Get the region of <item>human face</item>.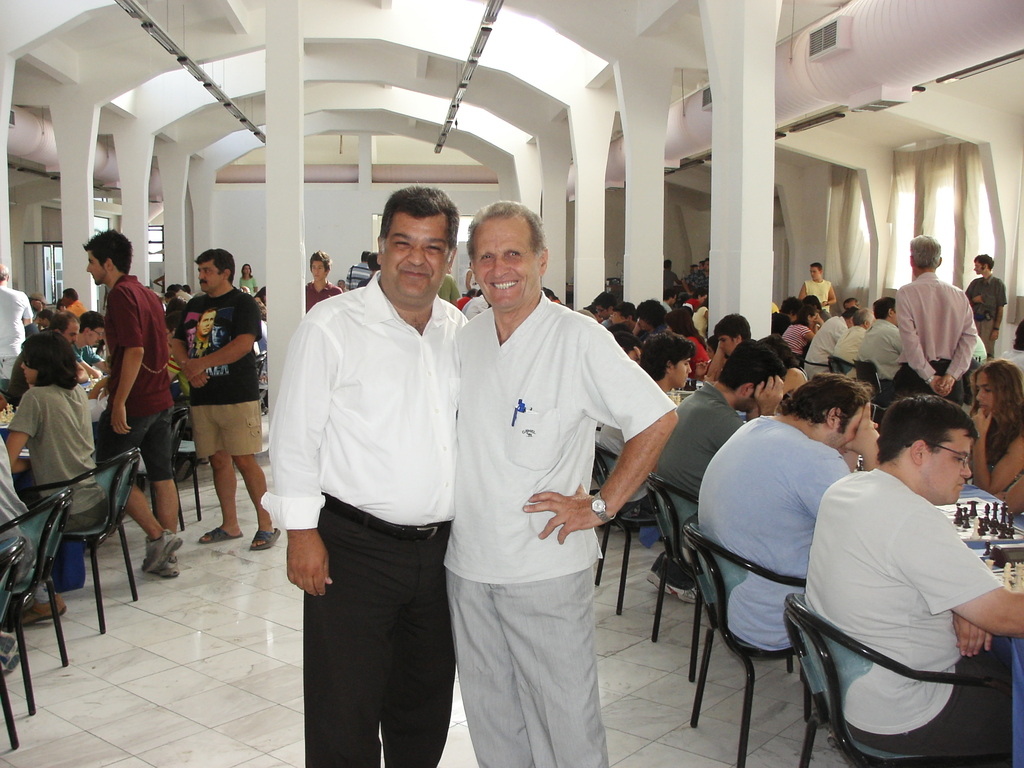
crop(310, 257, 328, 278).
